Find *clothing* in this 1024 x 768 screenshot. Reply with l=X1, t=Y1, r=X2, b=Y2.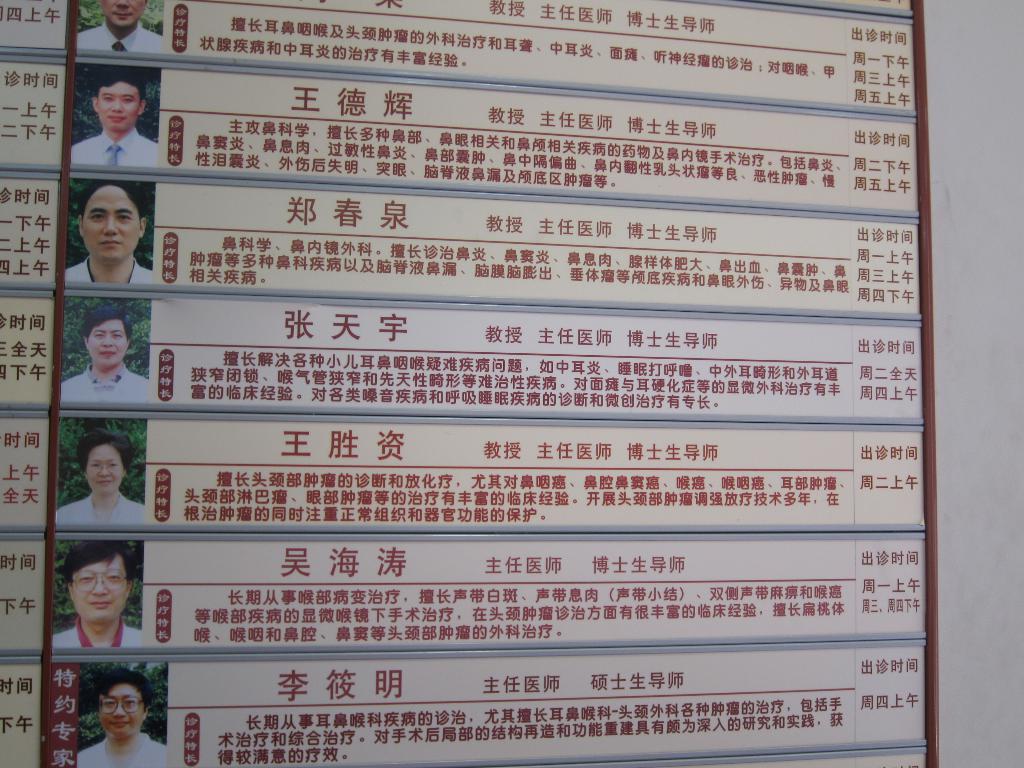
l=35, t=486, r=147, b=524.
